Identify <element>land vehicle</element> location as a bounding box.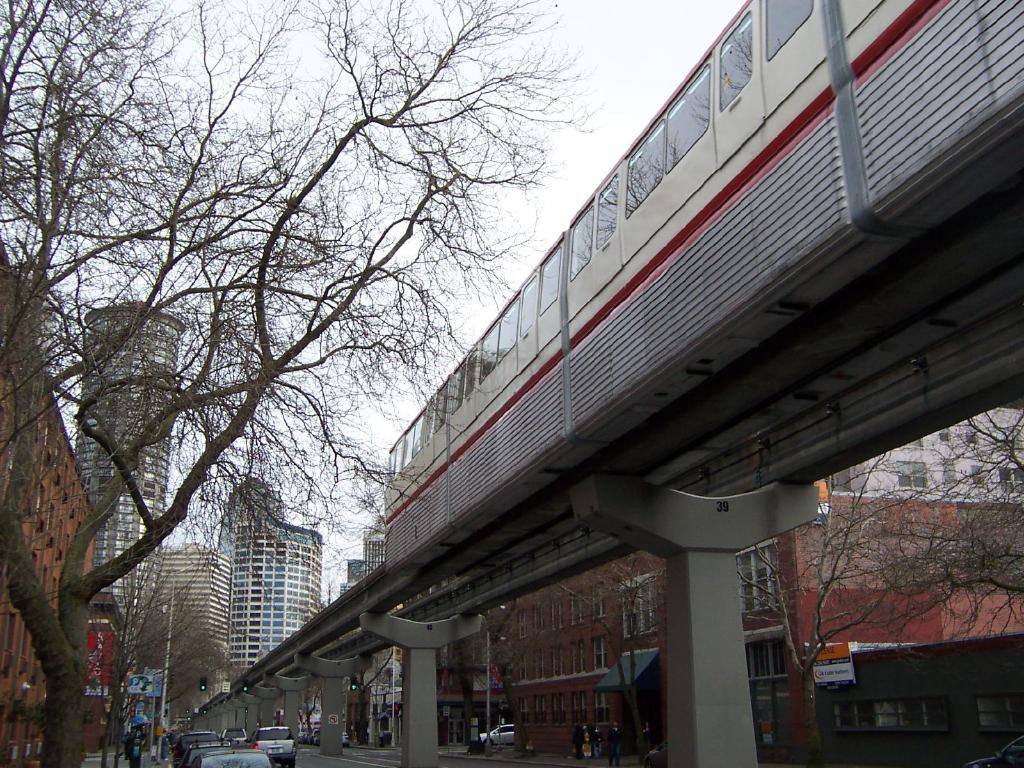
386/0/1023/570.
